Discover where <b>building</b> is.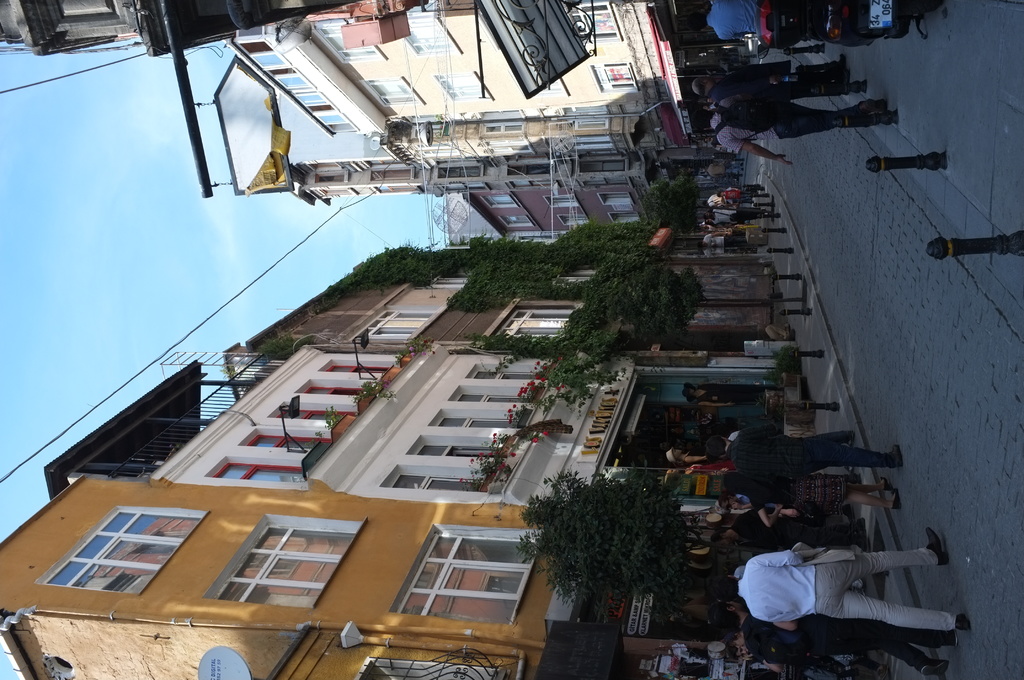
Discovered at bbox(0, 0, 728, 243).
